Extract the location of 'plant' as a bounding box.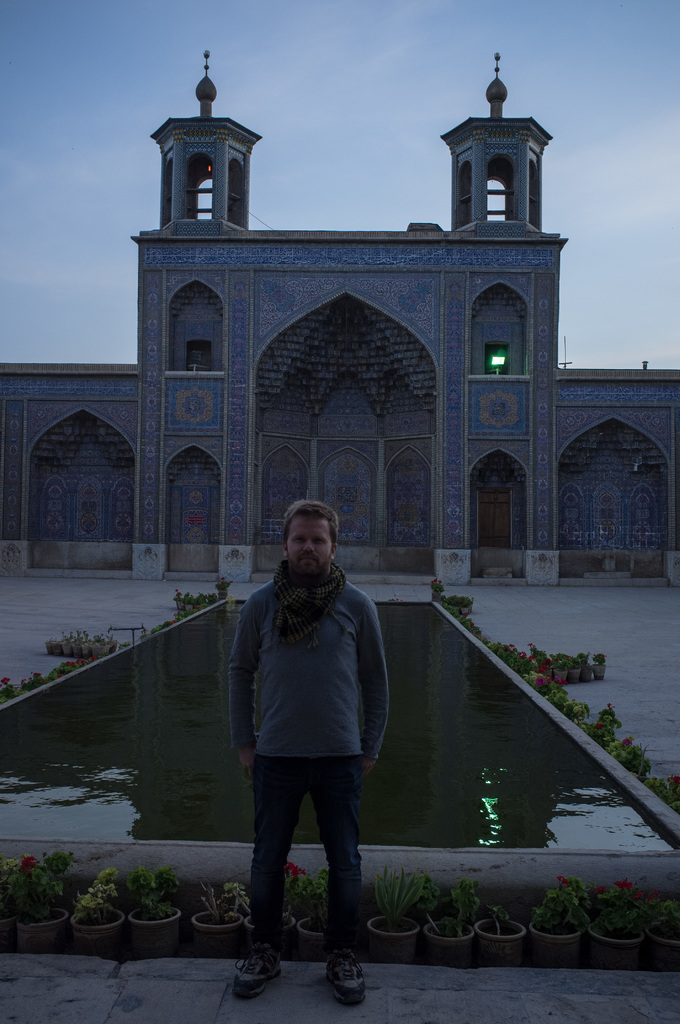
(x1=368, y1=868, x2=442, y2=929).
